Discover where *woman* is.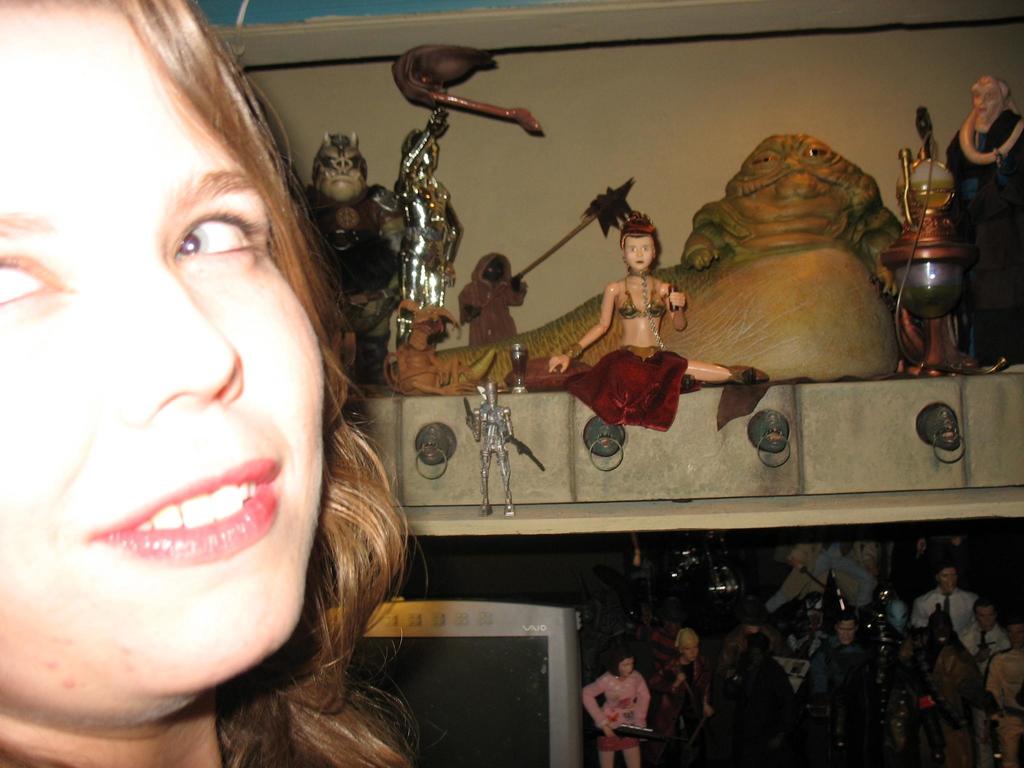
Discovered at crop(652, 621, 706, 767).
